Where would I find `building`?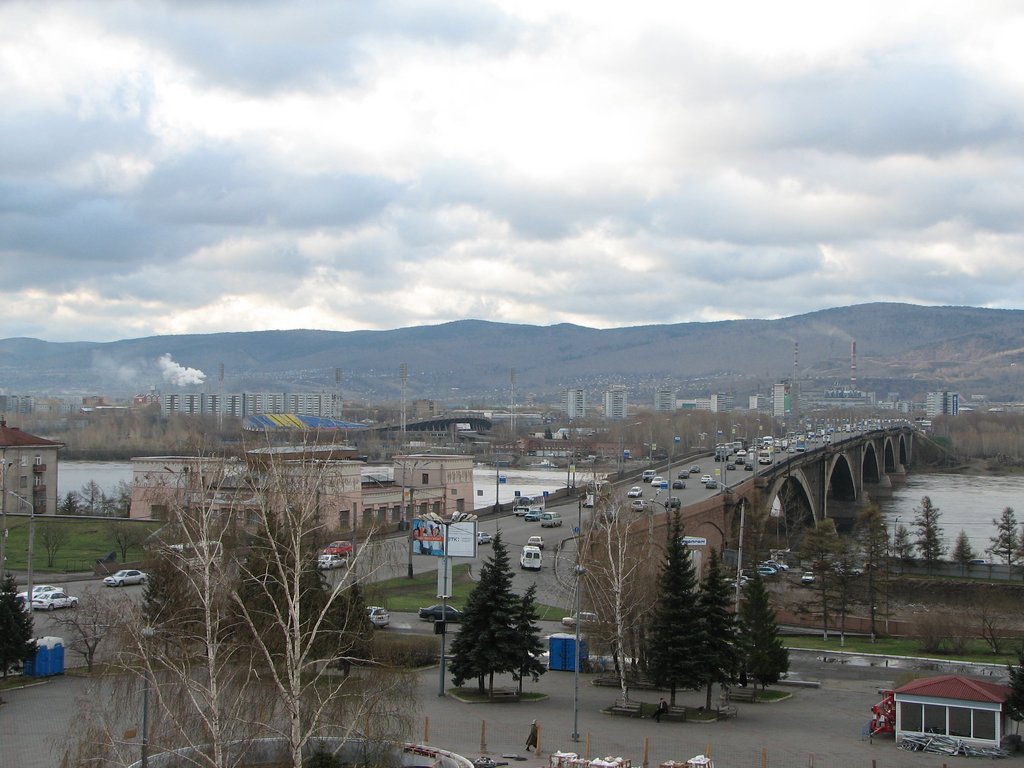
At (131, 454, 476, 539).
